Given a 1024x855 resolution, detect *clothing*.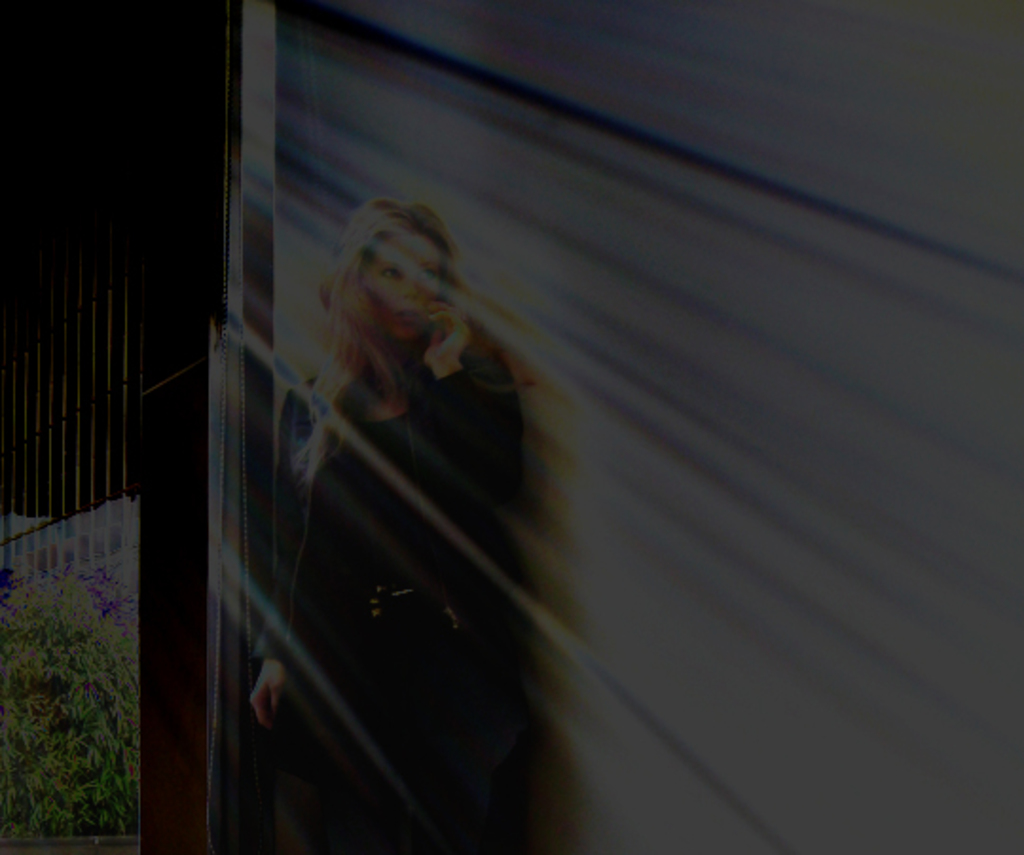
(left=239, top=391, right=539, bottom=853).
